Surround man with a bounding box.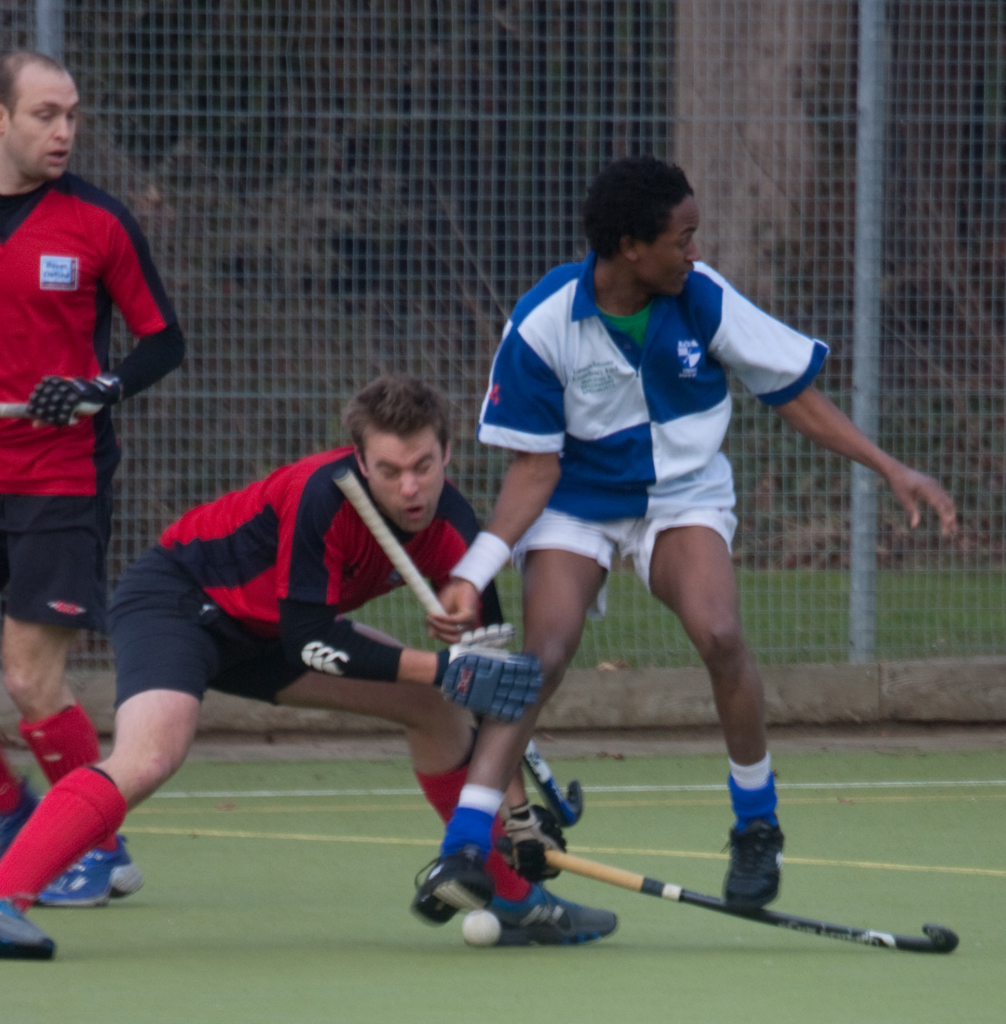
region(401, 147, 961, 929).
